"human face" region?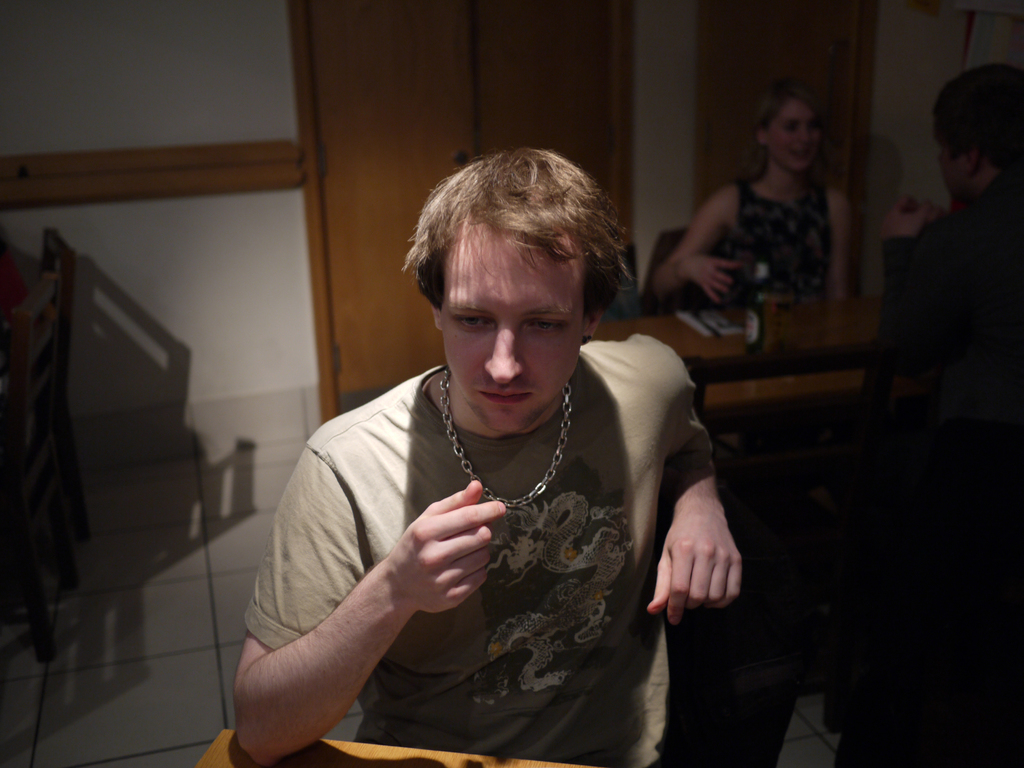
x1=769, y1=100, x2=822, y2=177
